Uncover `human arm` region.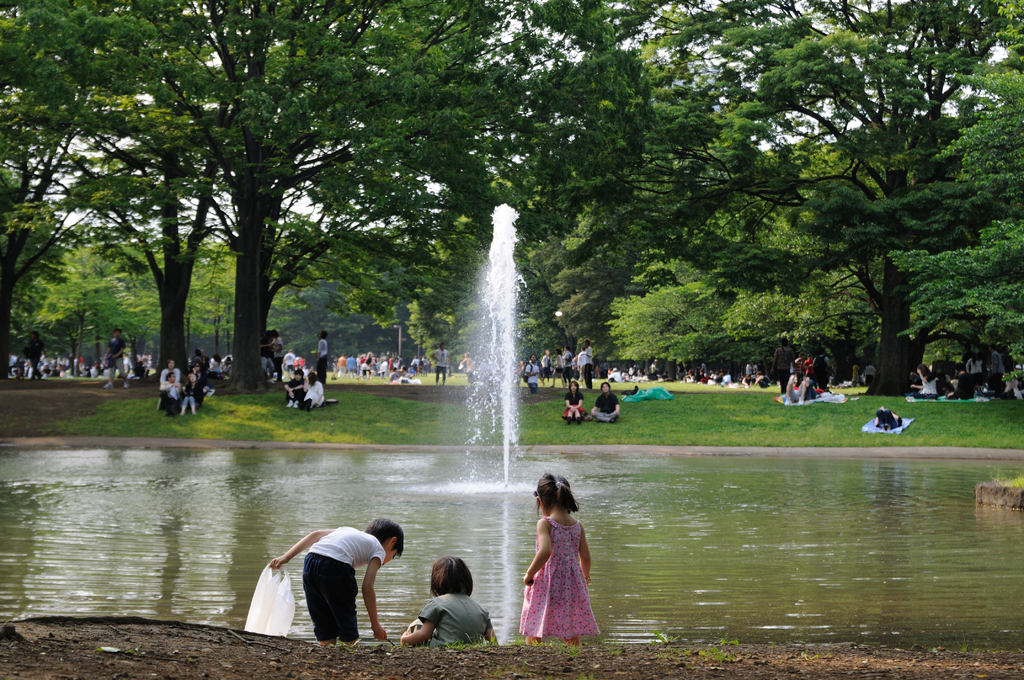
Uncovered: [484,613,499,644].
